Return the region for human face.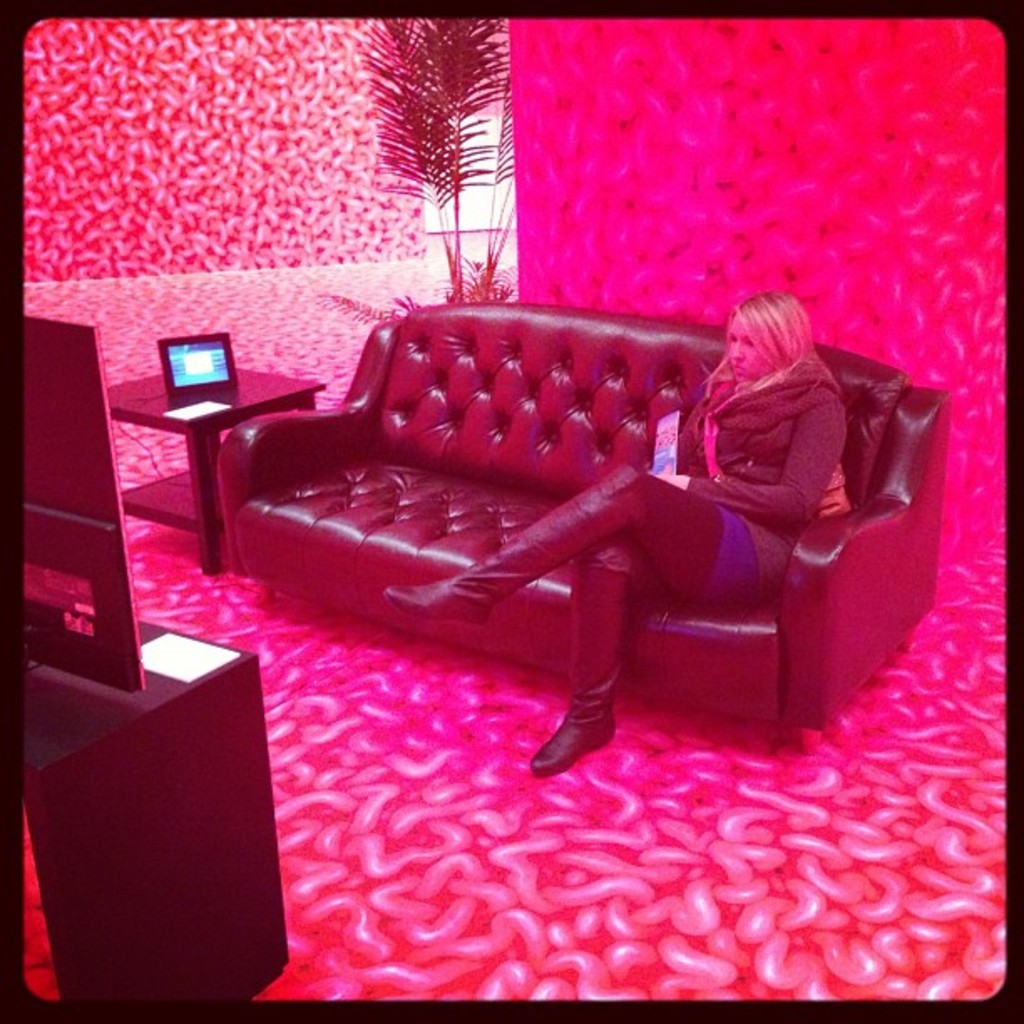
<region>726, 318, 778, 380</region>.
